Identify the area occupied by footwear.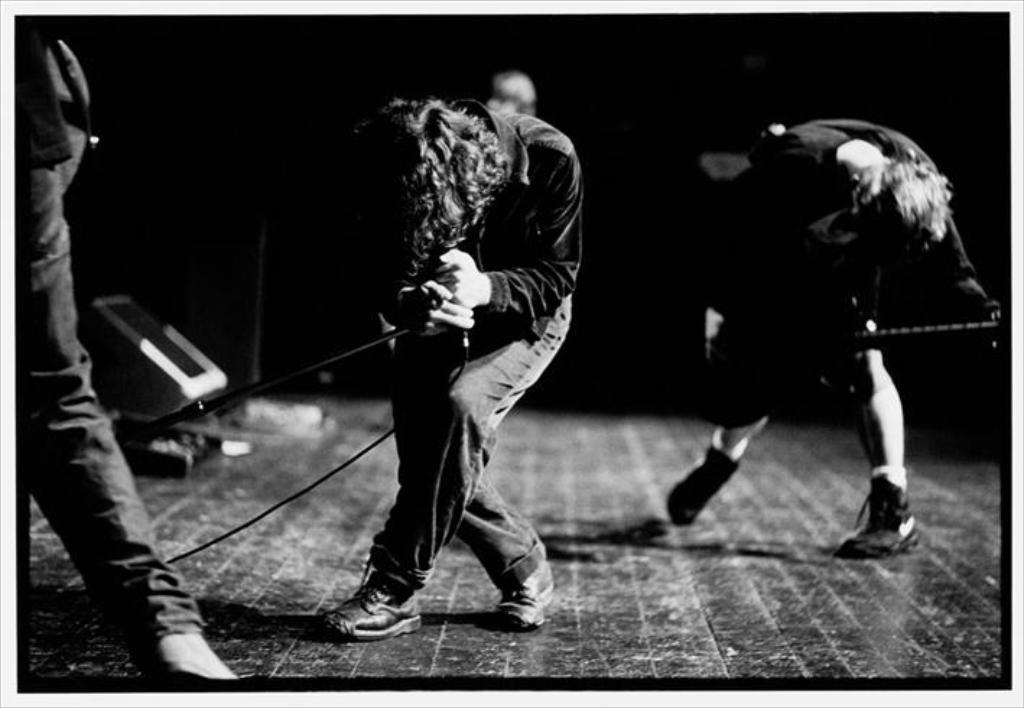
Area: BBox(144, 634, 241, 694).
